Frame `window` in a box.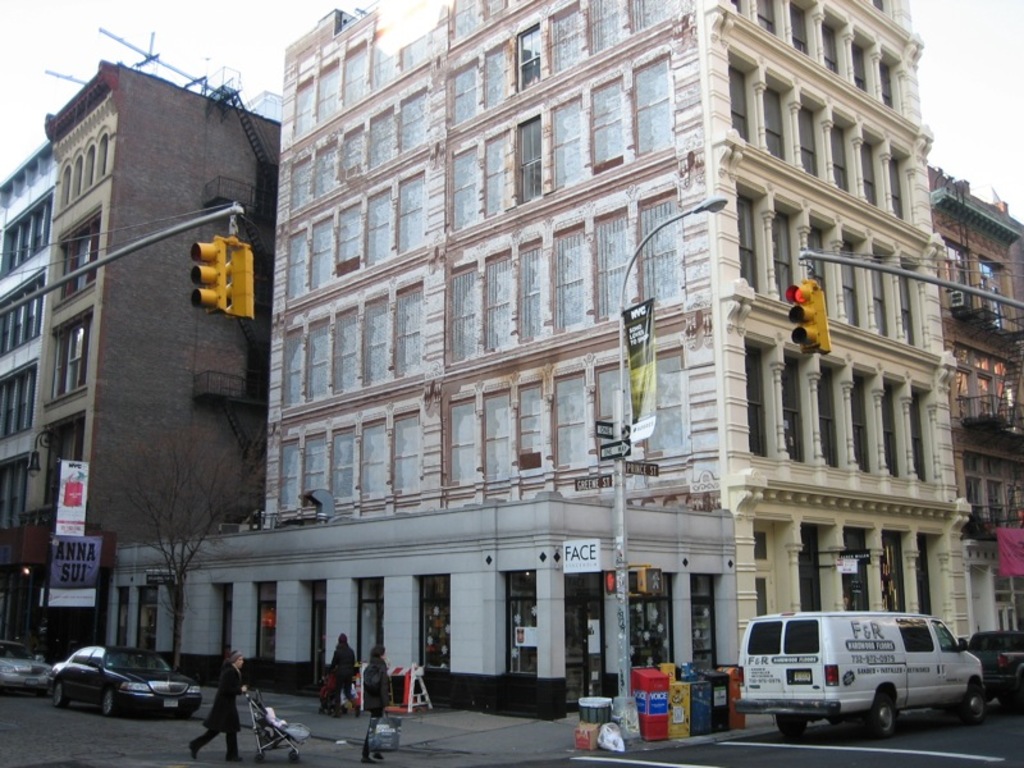
pyautogui.locateOnScreen(724, 70, 750, 141).
